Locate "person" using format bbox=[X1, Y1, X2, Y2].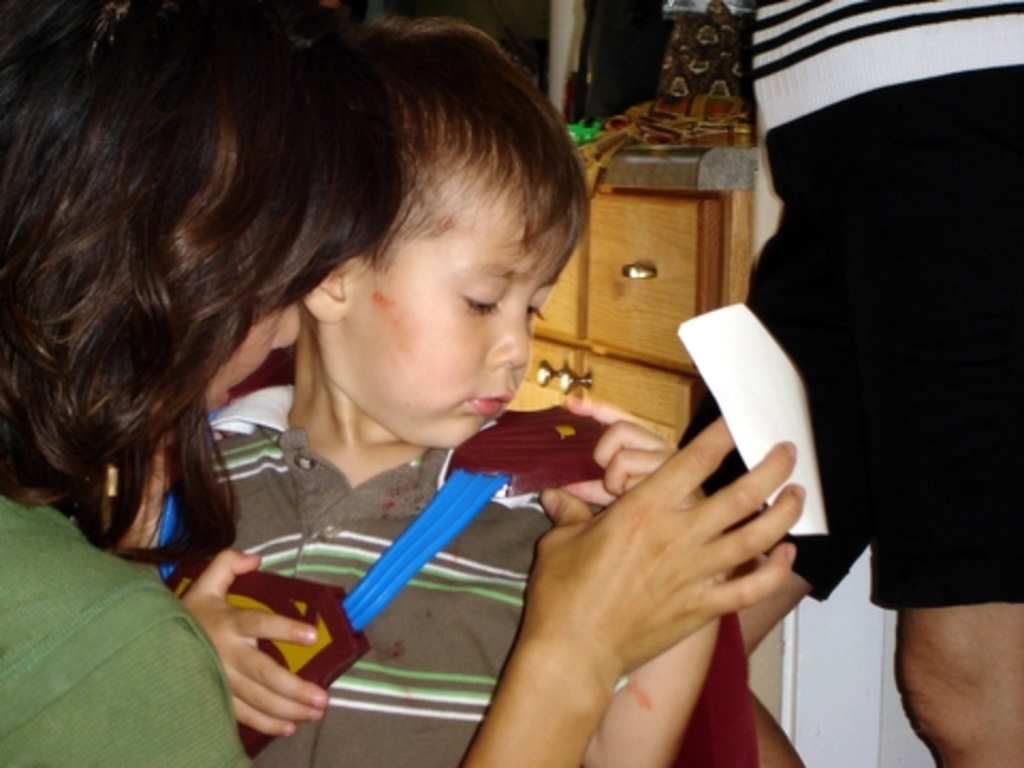
bbox=[0, 0, 804, 766].
